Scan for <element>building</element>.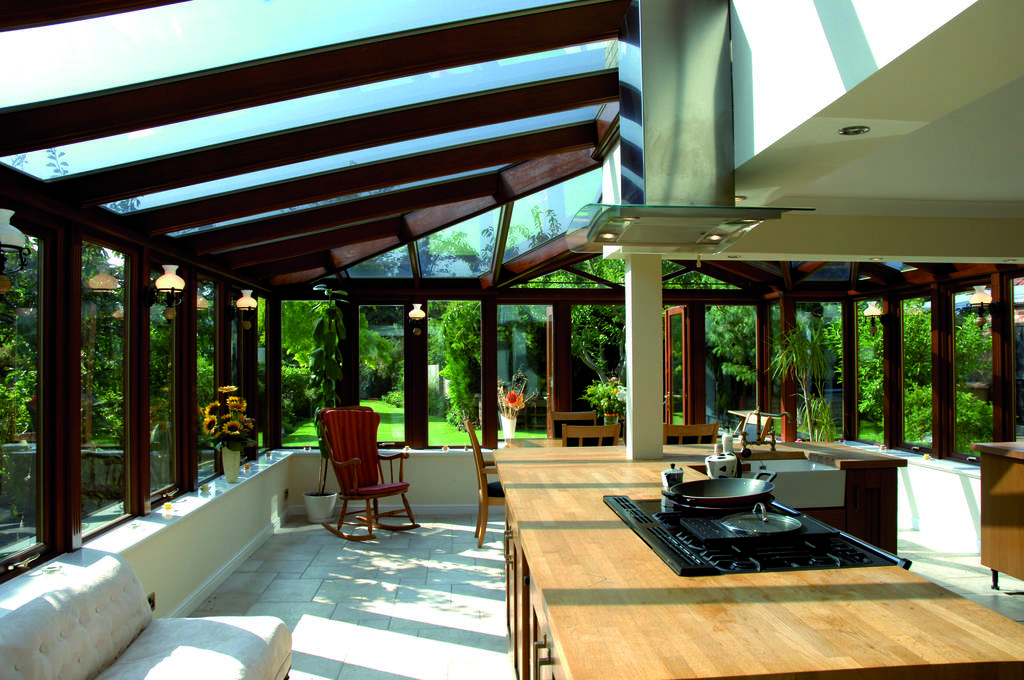
Scan result: 0 0 1023 679.
